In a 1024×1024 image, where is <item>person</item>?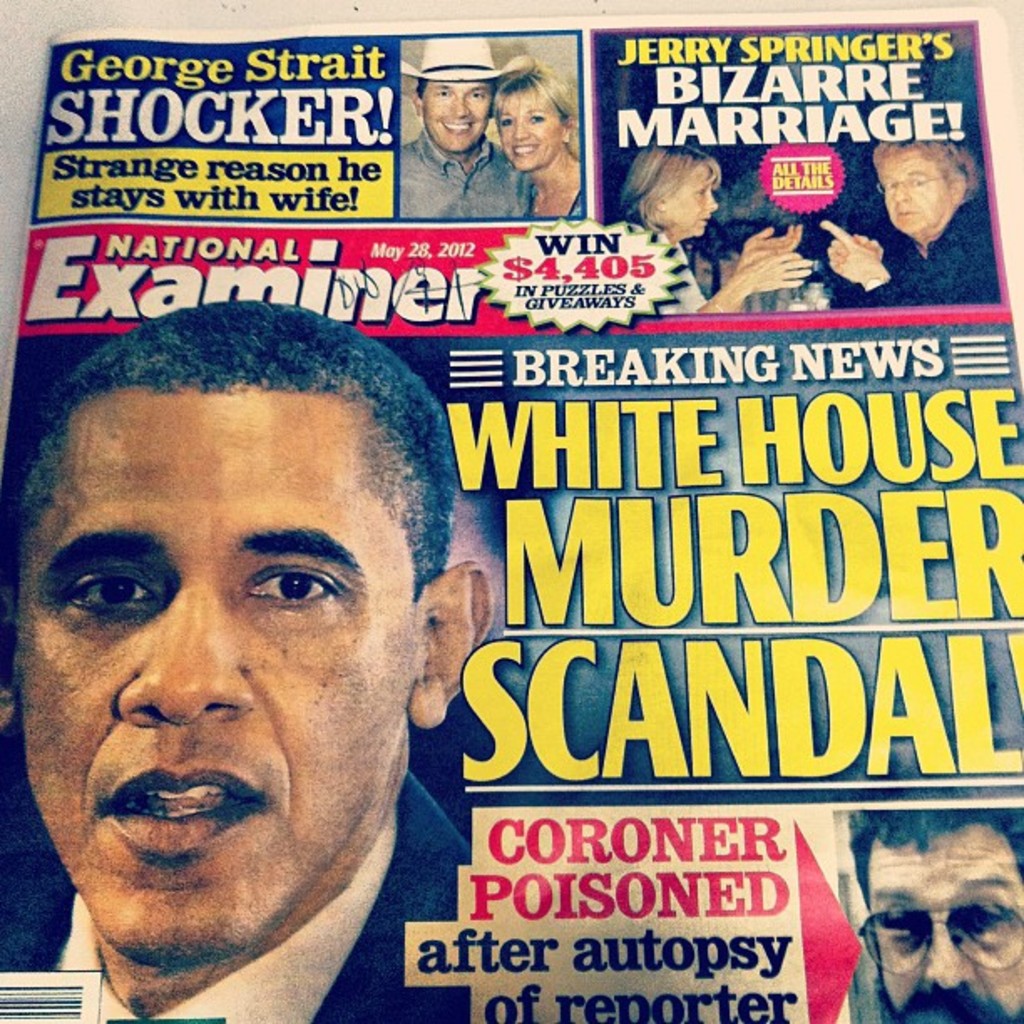
pyautogui.locateOnScreen(865, 793, 1022, 1022).
